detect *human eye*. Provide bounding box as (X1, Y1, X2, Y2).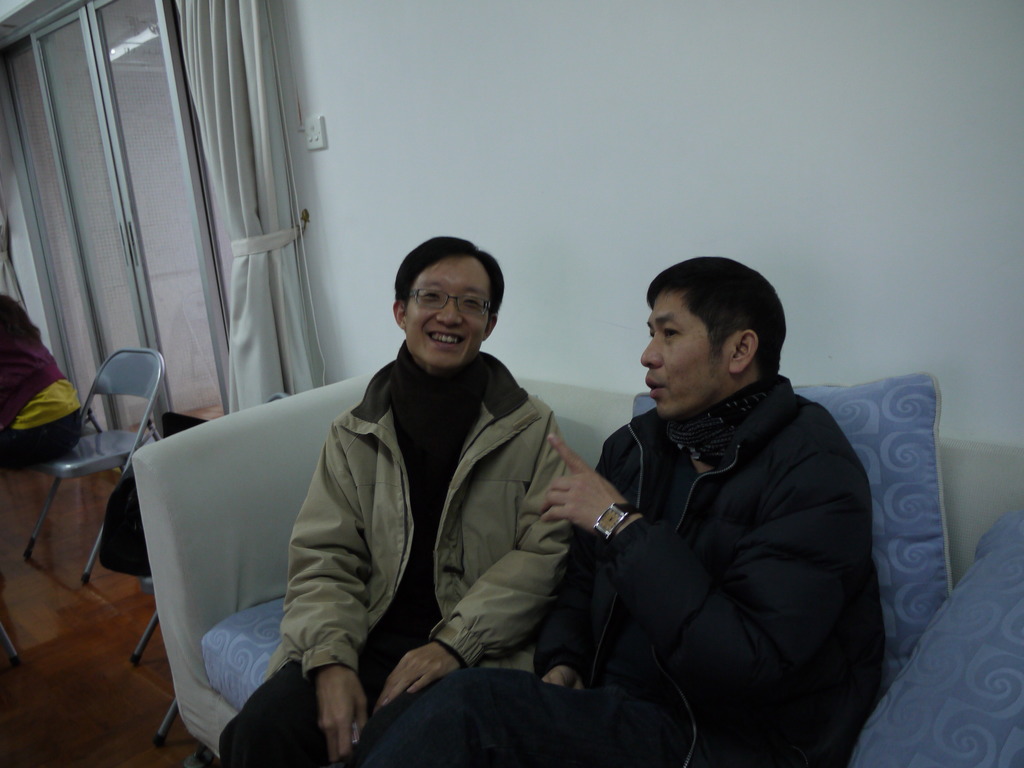
(420, 285, 443, 303).
